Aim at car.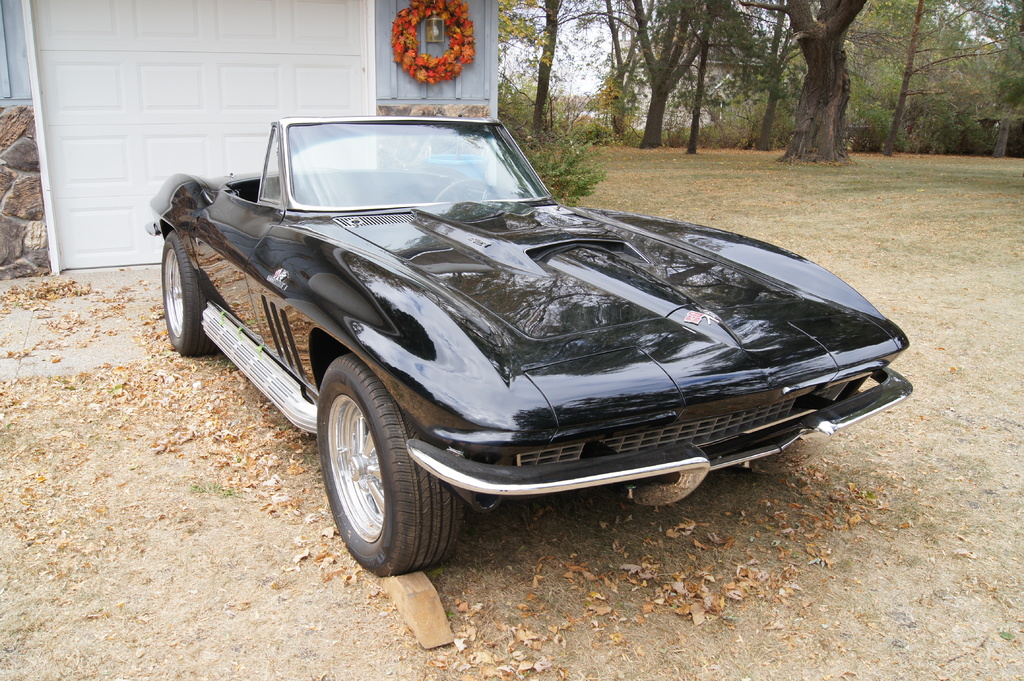
Aimed at [144, 113, 910, 573].
